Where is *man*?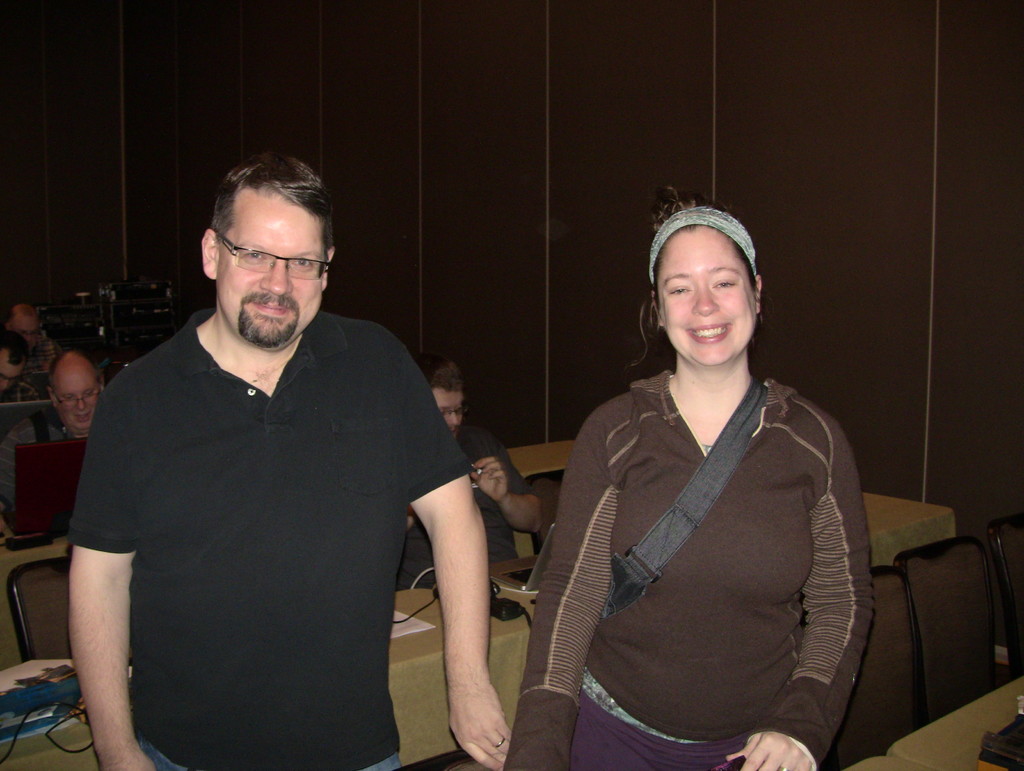
396:361:542:593.
